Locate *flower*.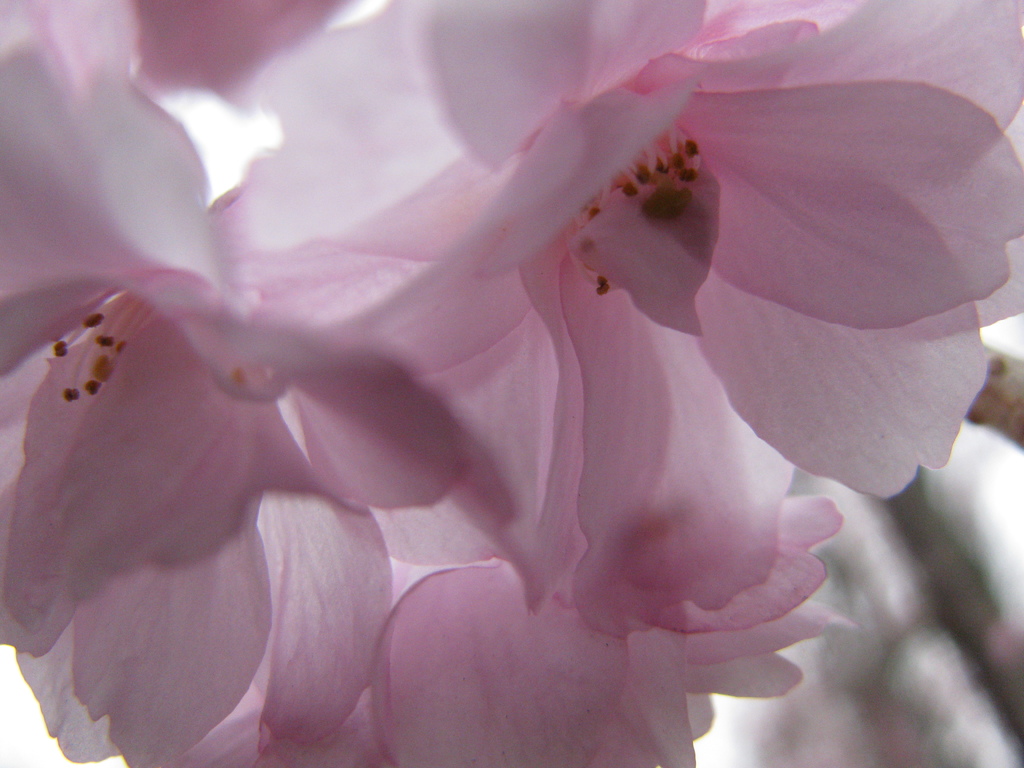
Bounding box: [left=152, top=488, right=855, bottom=767].
